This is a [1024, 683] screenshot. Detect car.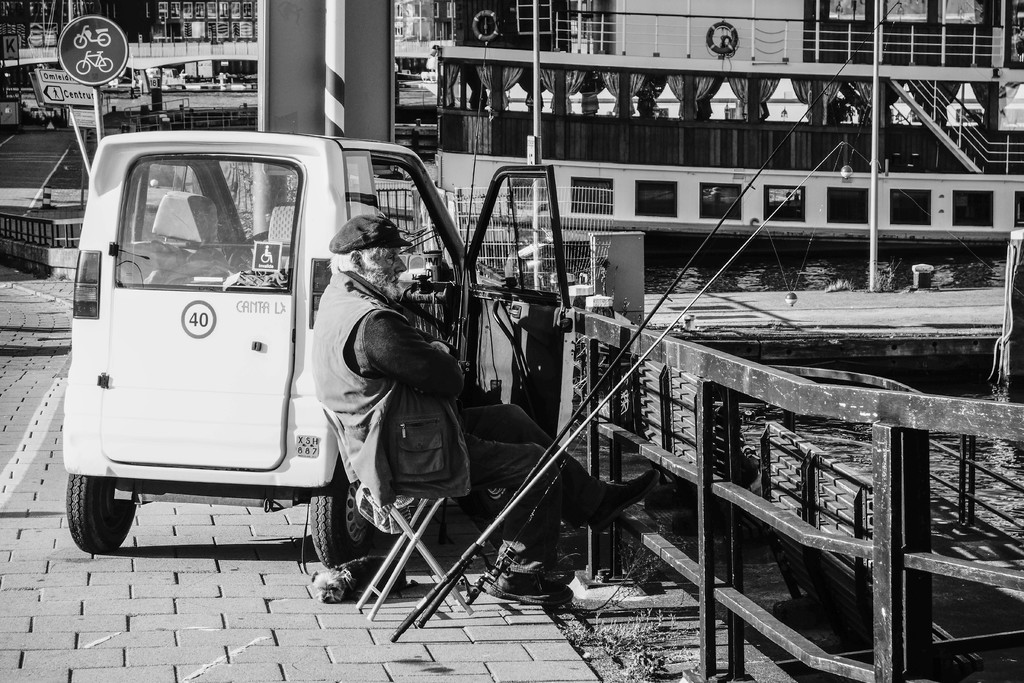
crop(63, 129, 576, 571).
